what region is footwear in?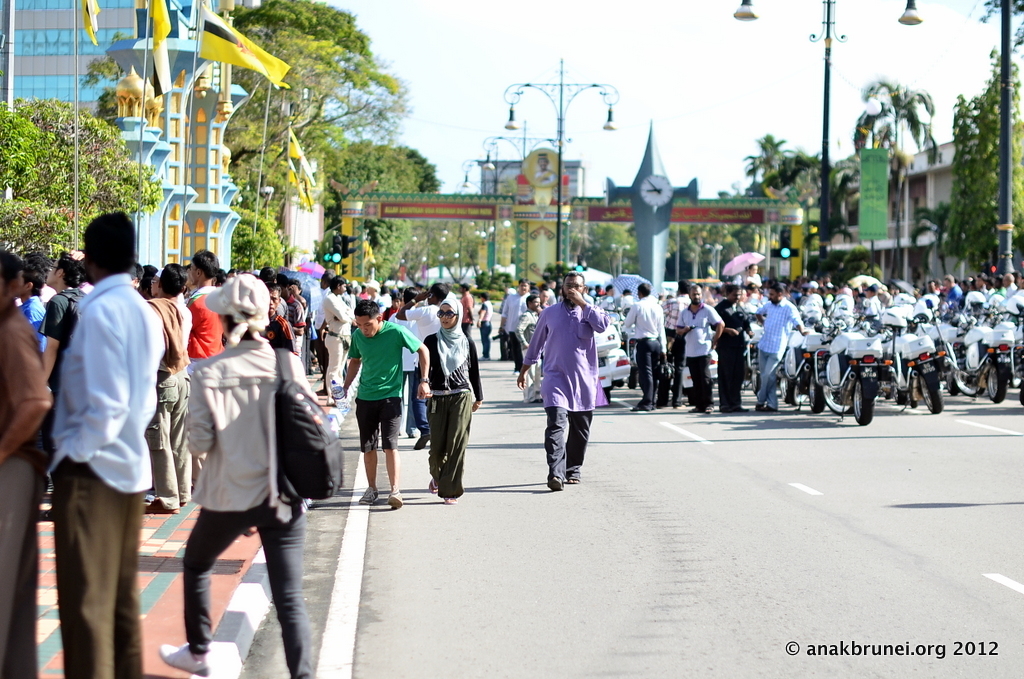
Rect(387, 486, 414, 516).
